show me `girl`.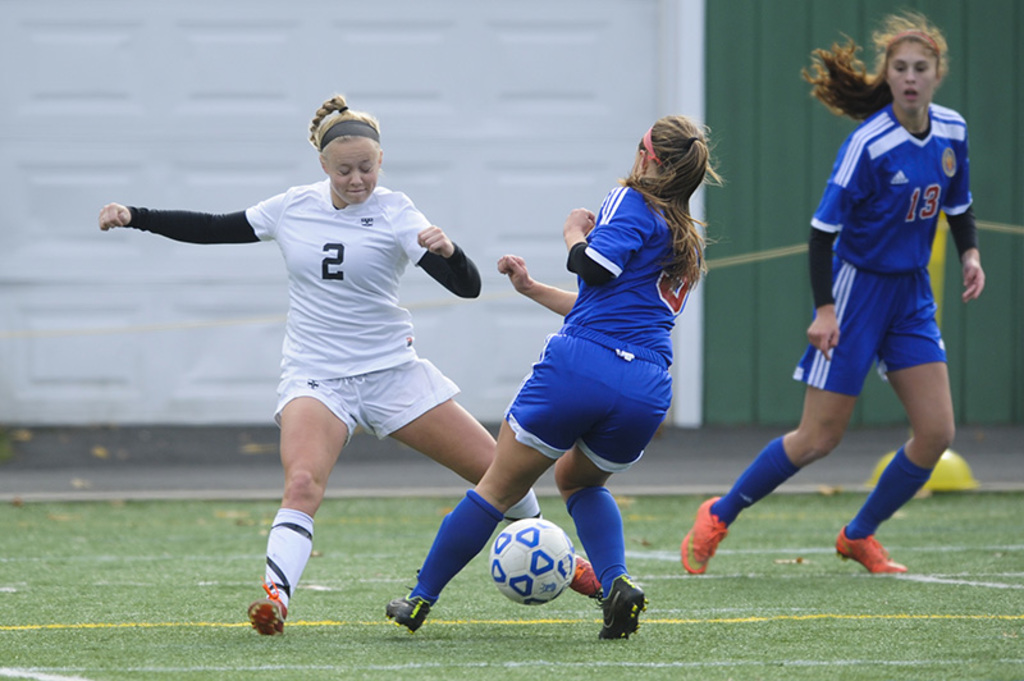
`girl` is here: box(682, 13, 983, 573).
